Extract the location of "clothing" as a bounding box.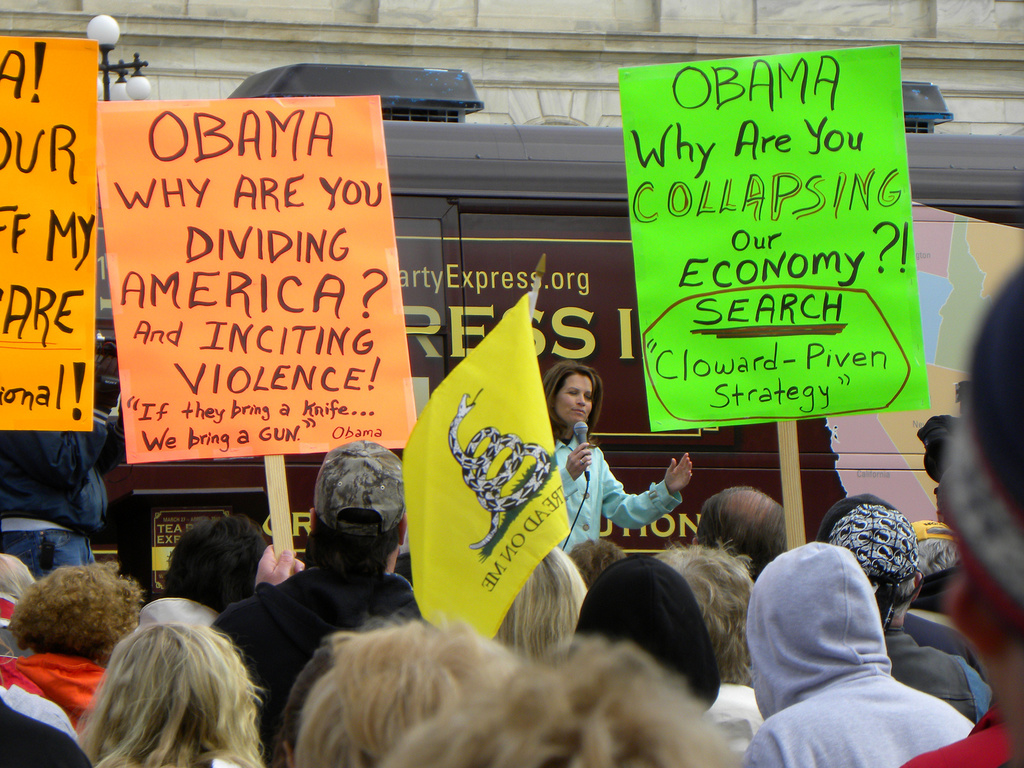
(545,404,688,577).
